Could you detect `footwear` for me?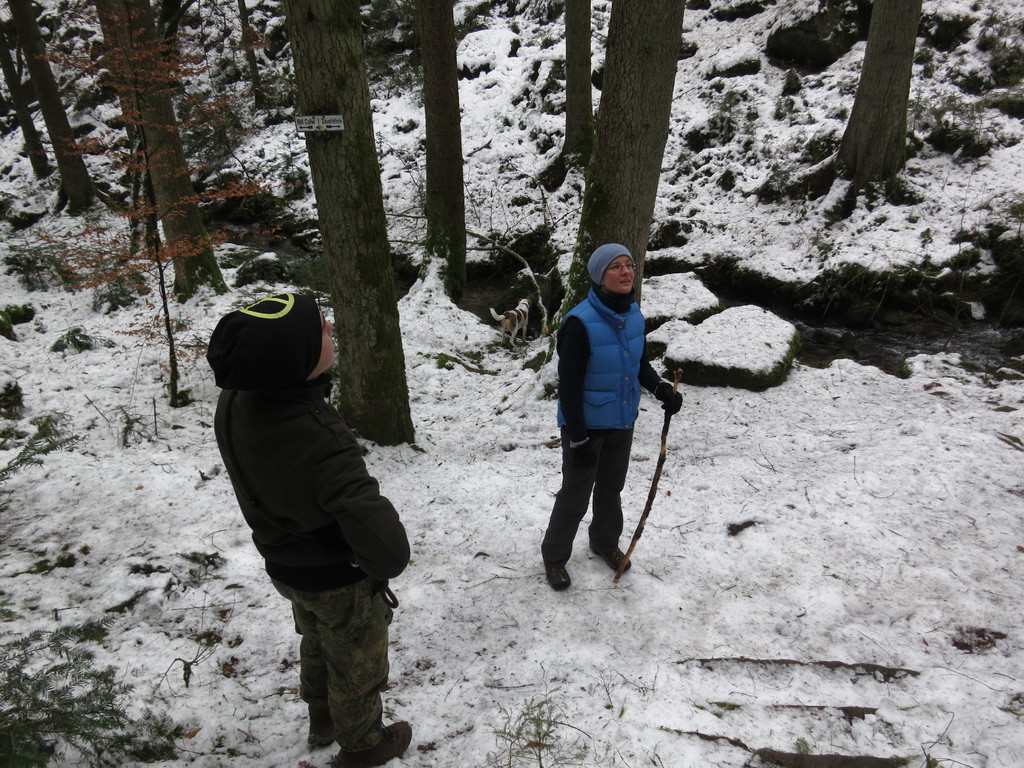
Detection result: box(332, 720, 411, 767).
